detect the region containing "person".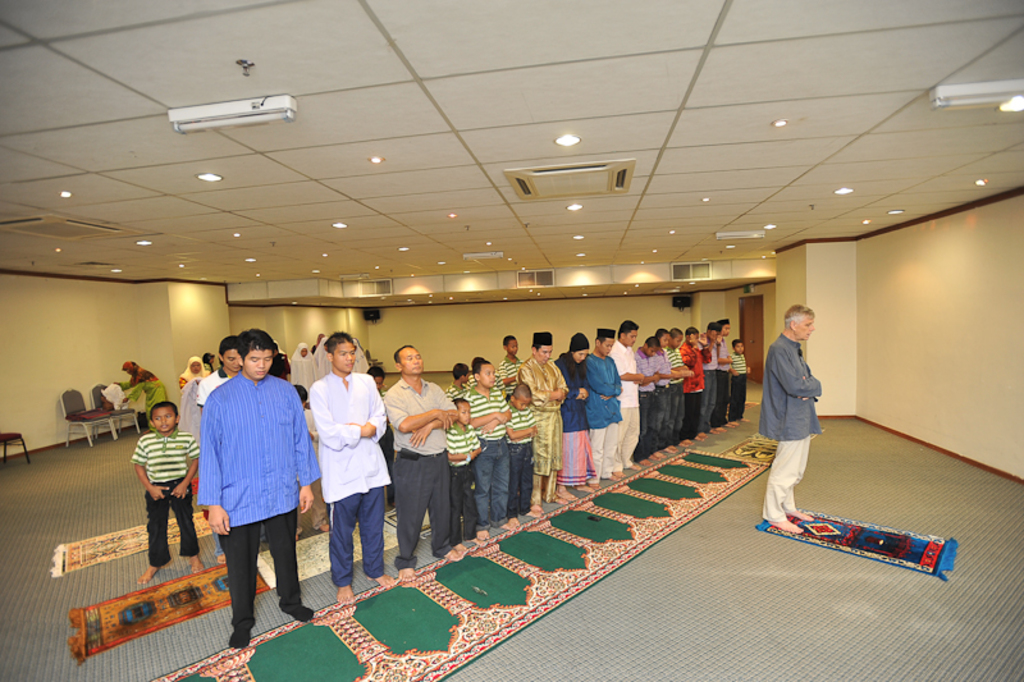
crop(554, 330, 603, 496).
